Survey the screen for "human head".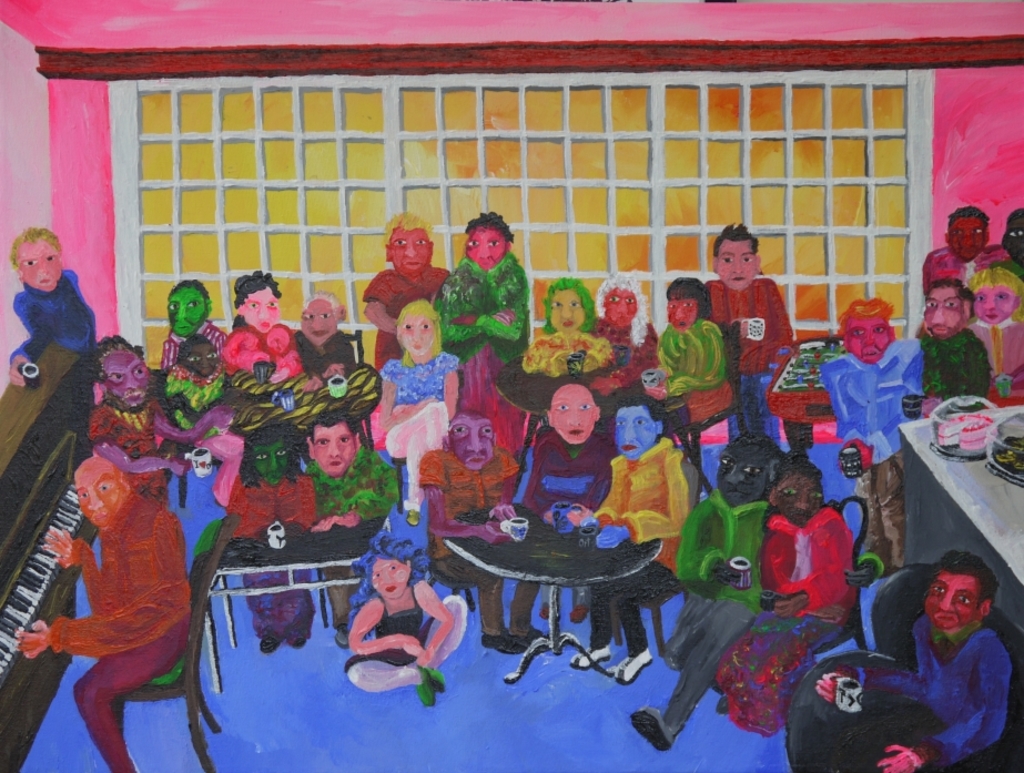
Survey found: BBox(838, 299, 895, 364).
